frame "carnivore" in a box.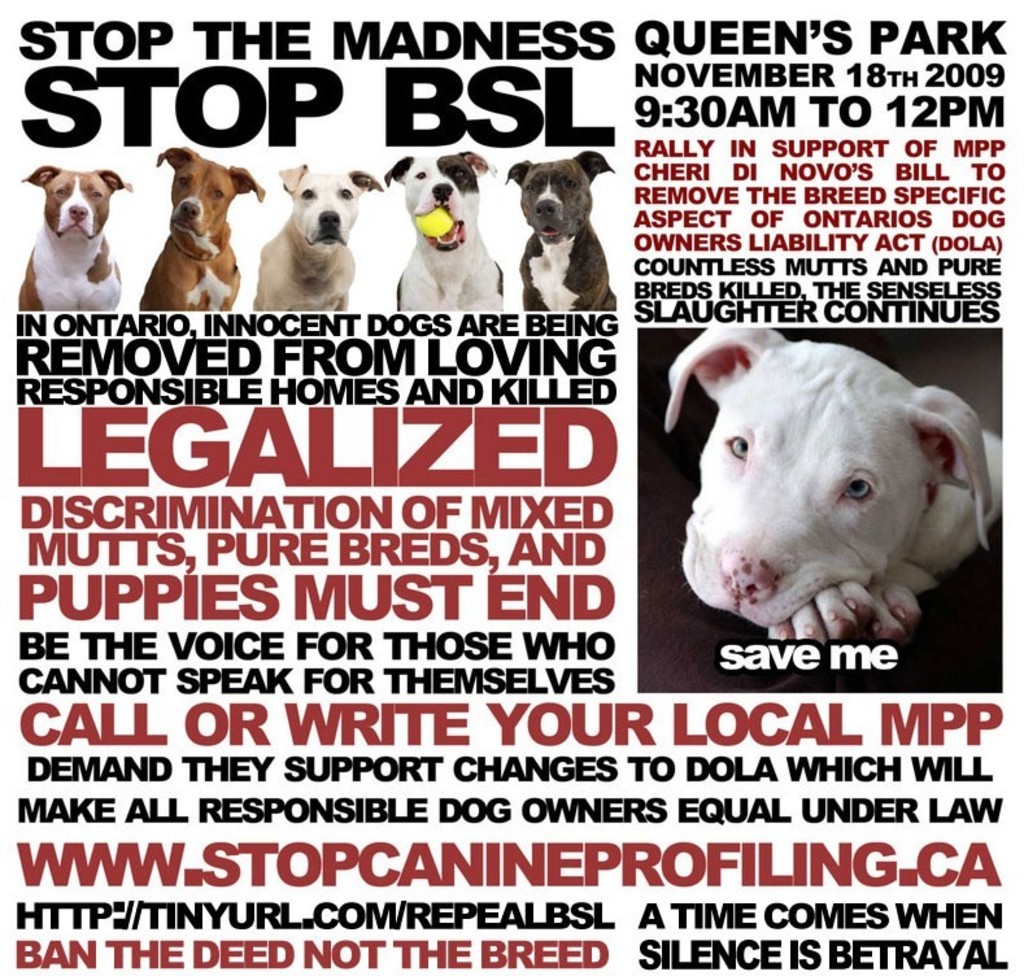
bbox(655, 323, 1011, 652).
